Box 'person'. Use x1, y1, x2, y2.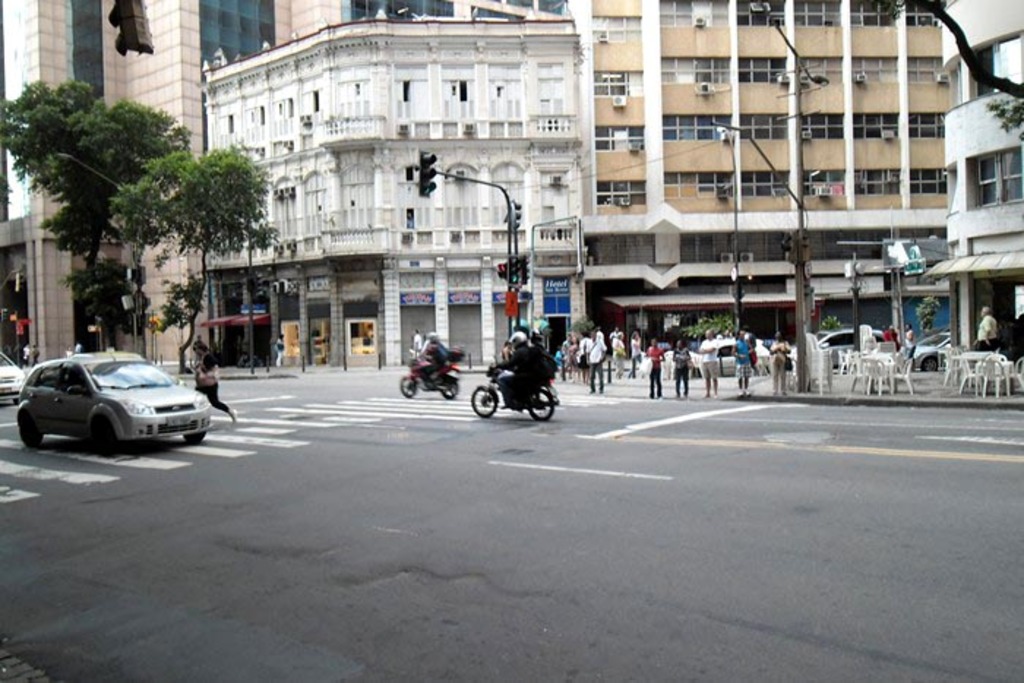
642, 336, 666, 401.
